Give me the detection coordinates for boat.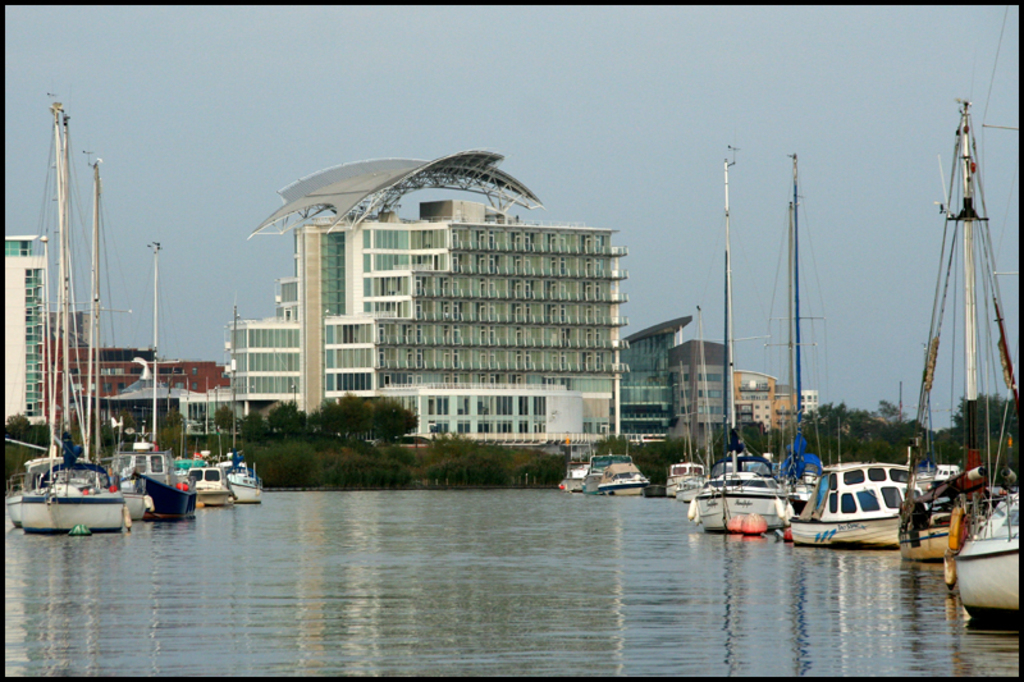
[19,113,127,537].
